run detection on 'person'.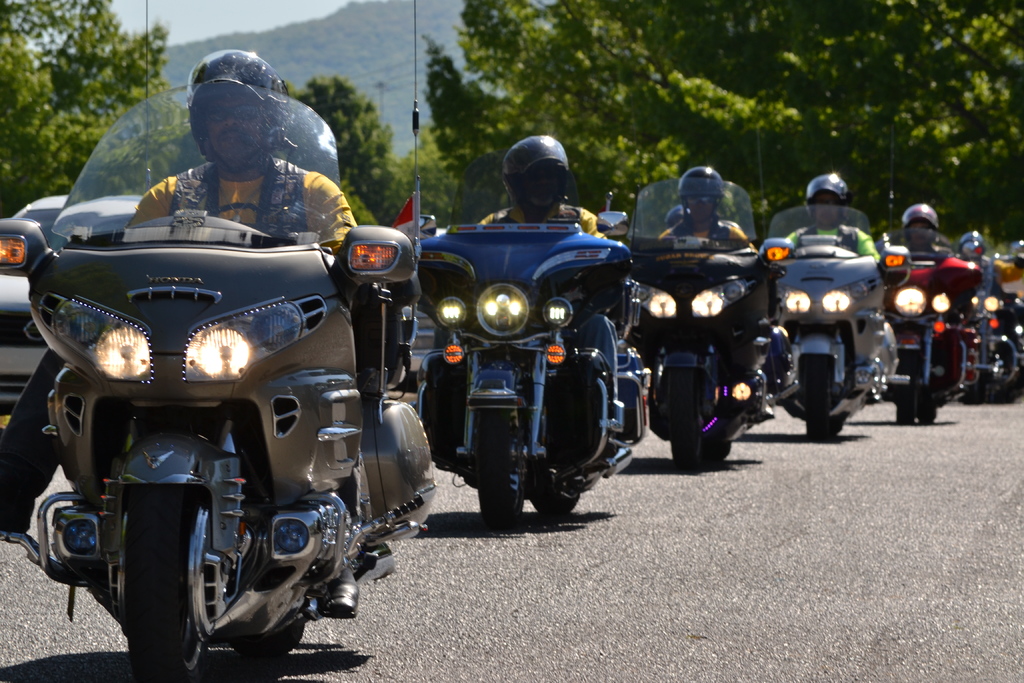
Result: (661, 159, 758, 261).
